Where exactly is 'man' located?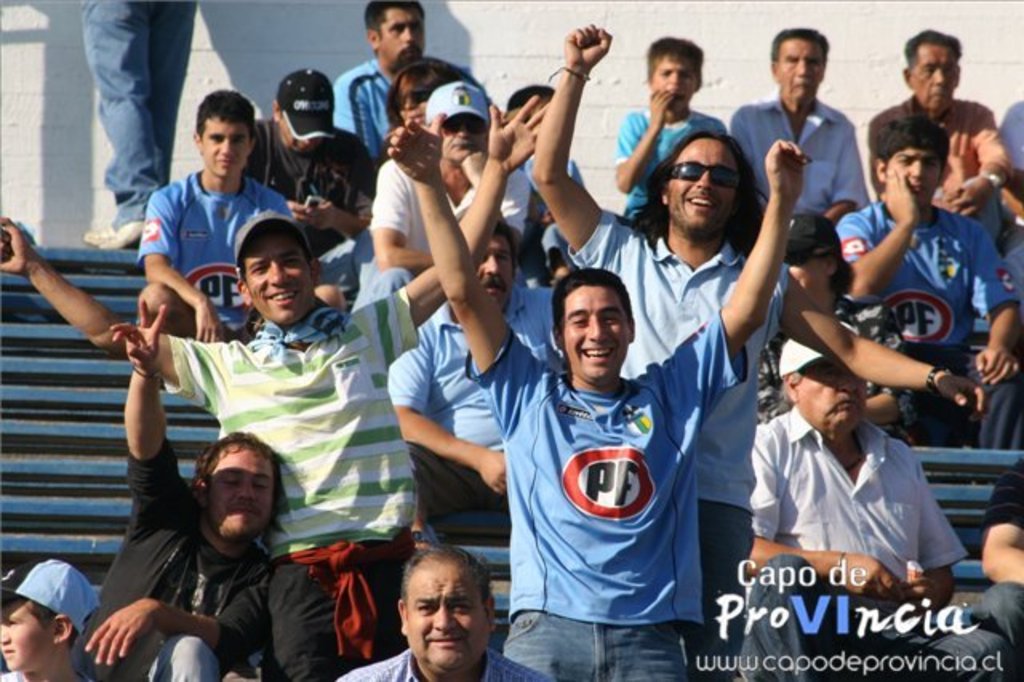
Its bounding box is region(864, 26, 1011, 235).
